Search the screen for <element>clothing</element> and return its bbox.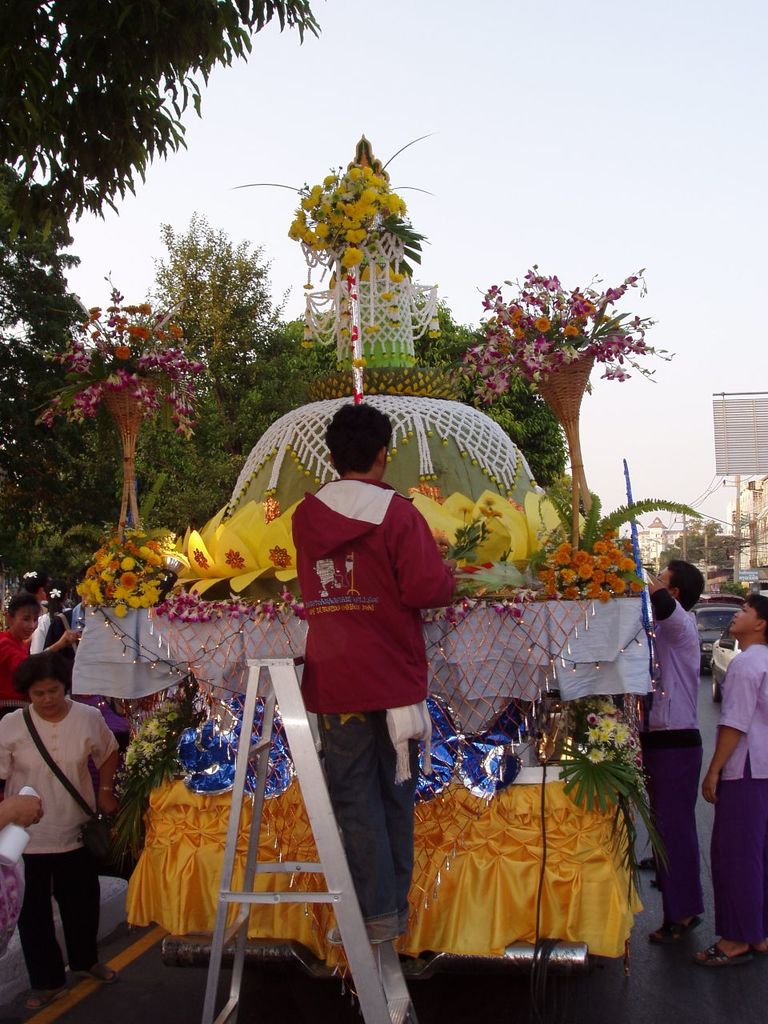
Found: [x1=0, y1=700, x2=122, y2=986].
